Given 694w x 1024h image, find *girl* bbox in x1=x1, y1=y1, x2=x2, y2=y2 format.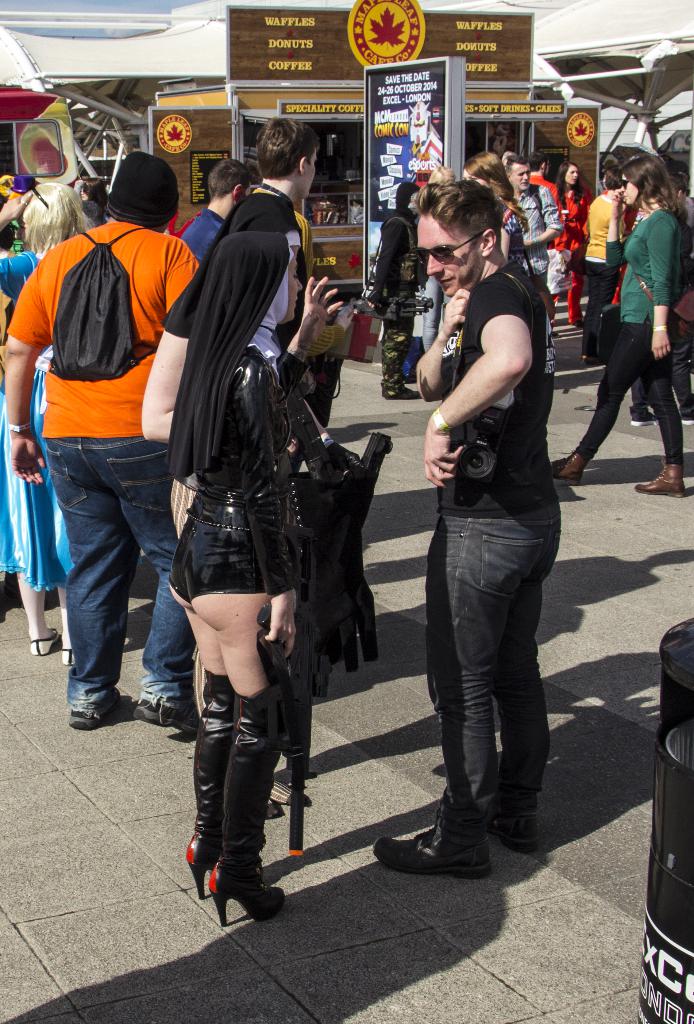
x1=548, y1=157, x2=593, y2=337.
